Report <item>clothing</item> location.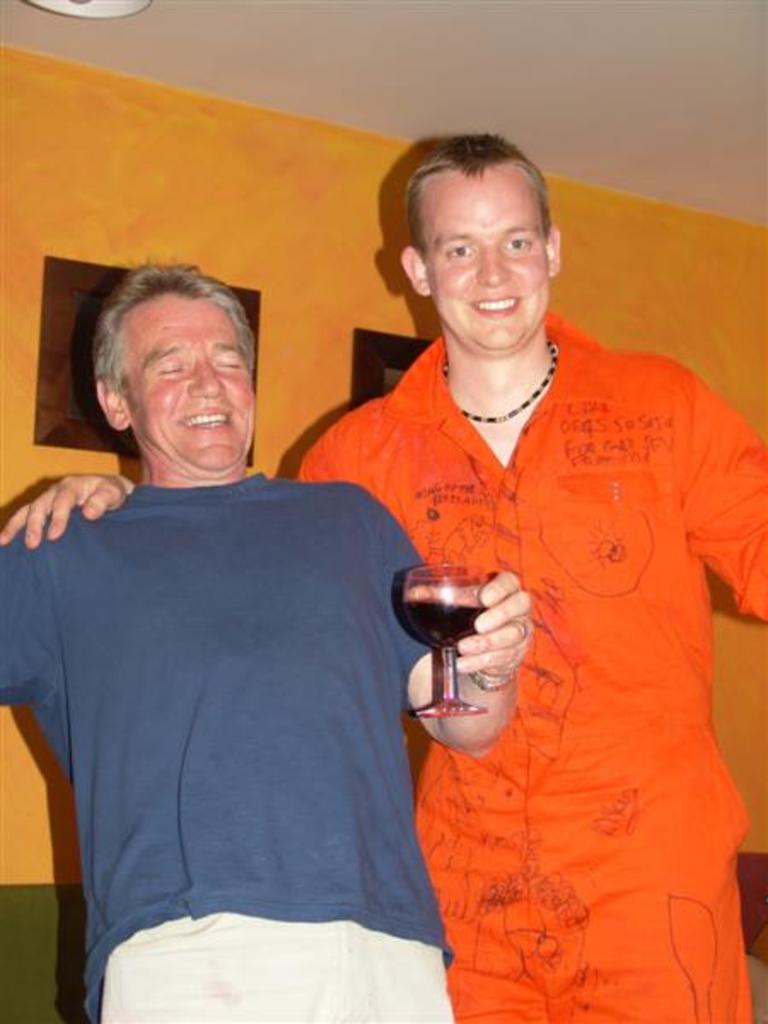
Report: (left=36, top=365, right=463, bottom=1015).
